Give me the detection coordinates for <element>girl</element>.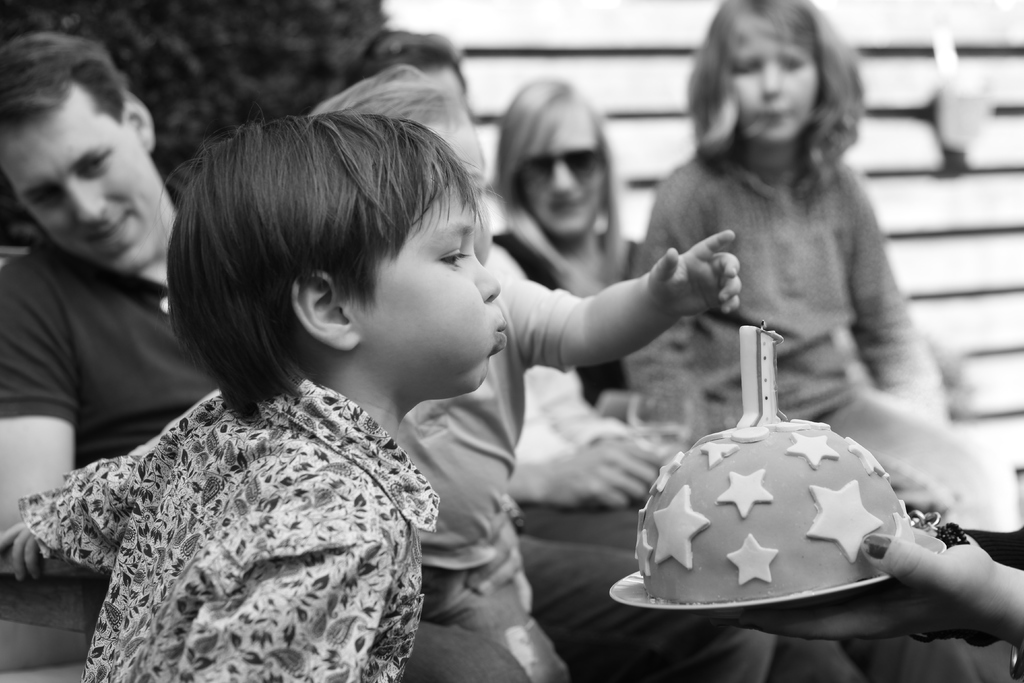
locate(611, 0, 1015, 529).
